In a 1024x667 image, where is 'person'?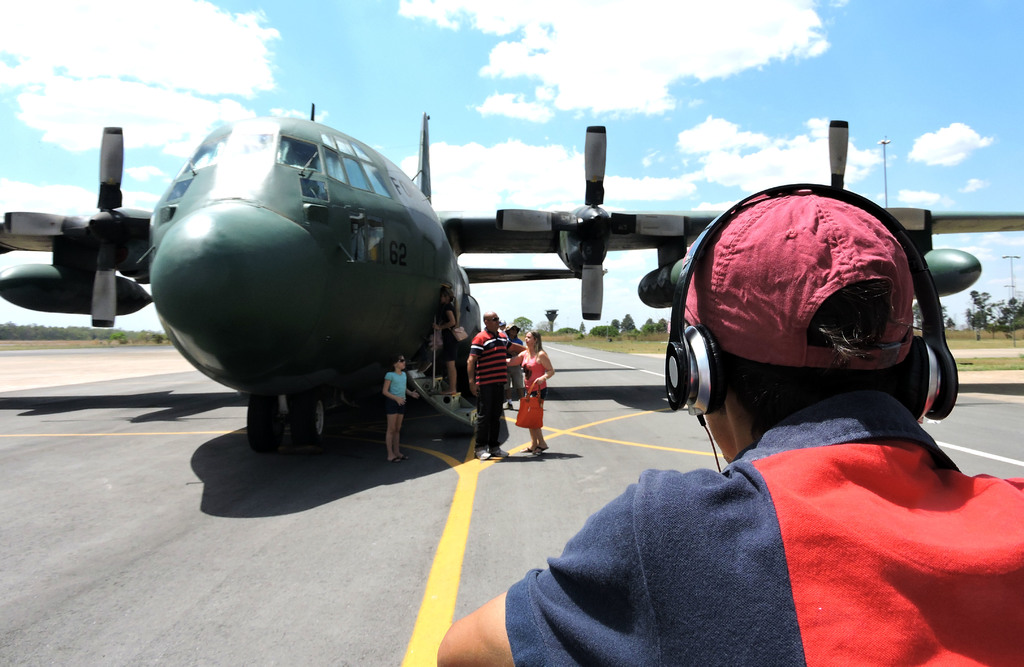
l=445, t=182, r=1023, b=666.
